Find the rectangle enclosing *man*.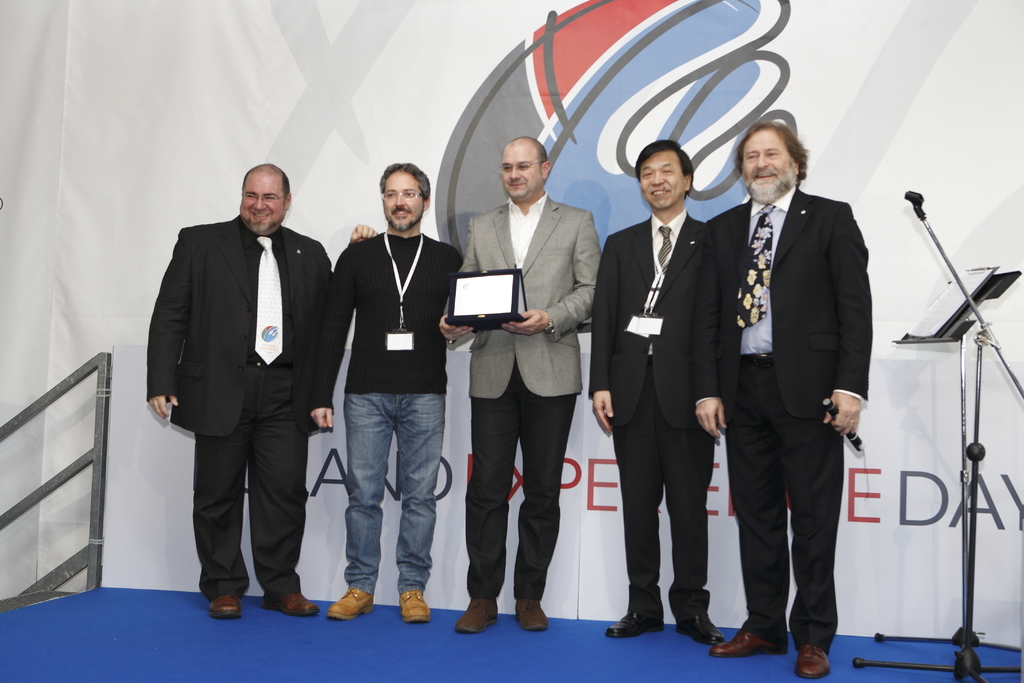
688, 121, 875, 682.
